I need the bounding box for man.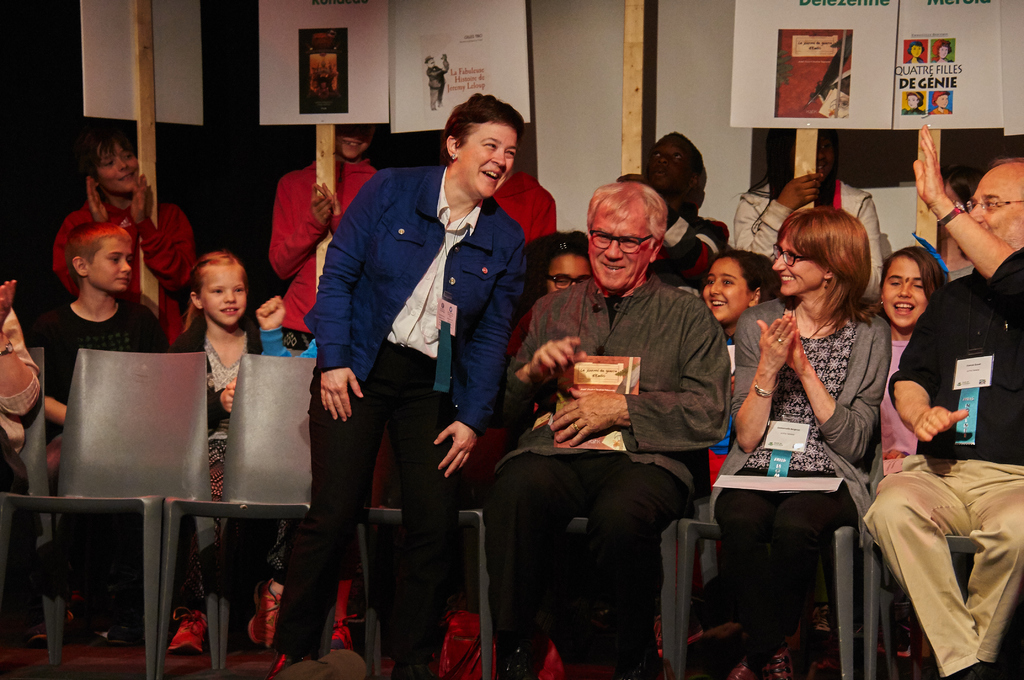
Here it is: BBox(273, 75, 556, 674).
